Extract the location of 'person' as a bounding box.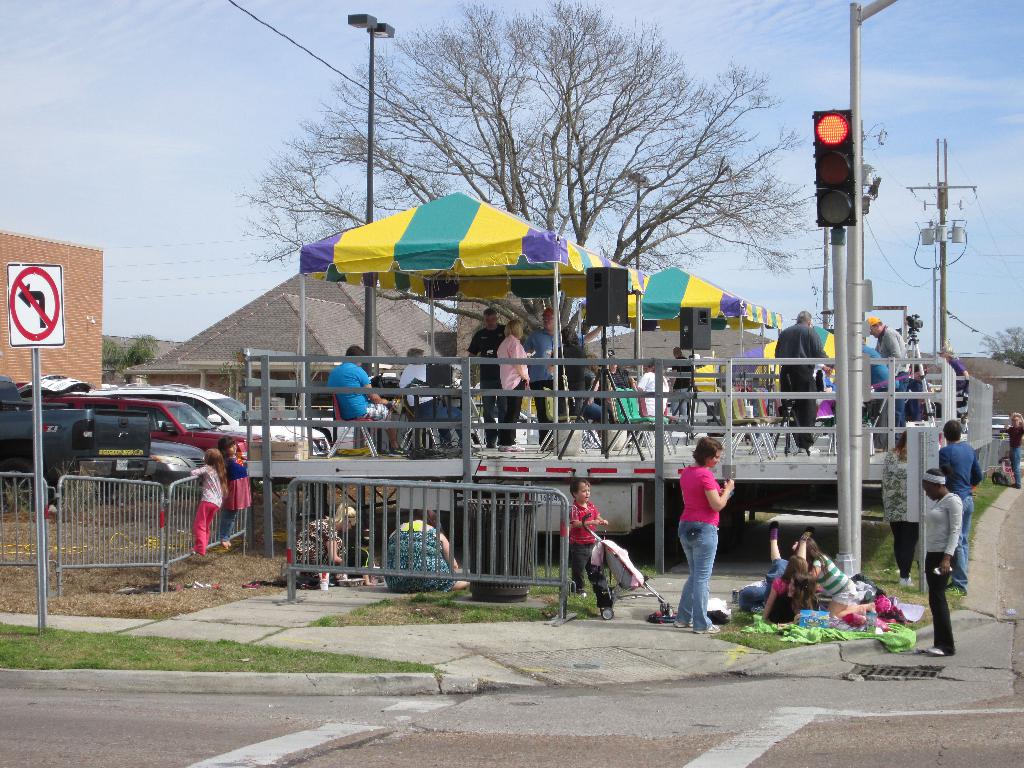
{"x1": 458, "y1": 300, "x2": 509, "y2": 446}.
